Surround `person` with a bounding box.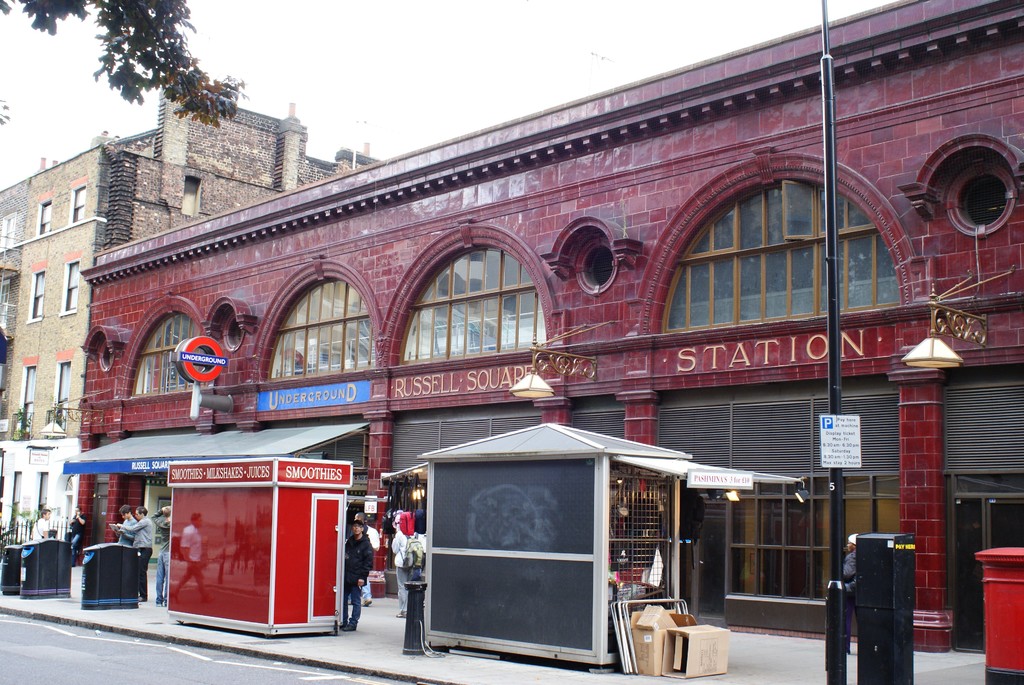
BBox(114, 505, 152, 597).
